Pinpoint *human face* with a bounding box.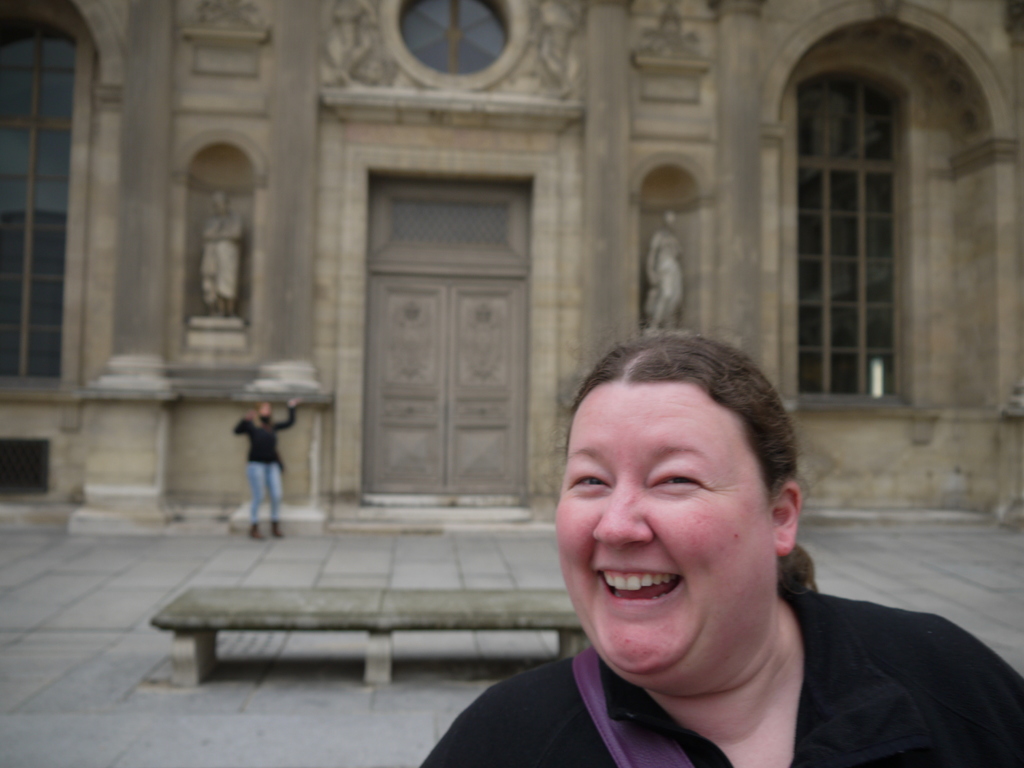
(left=554, top=378, right=776, bottom=685).
